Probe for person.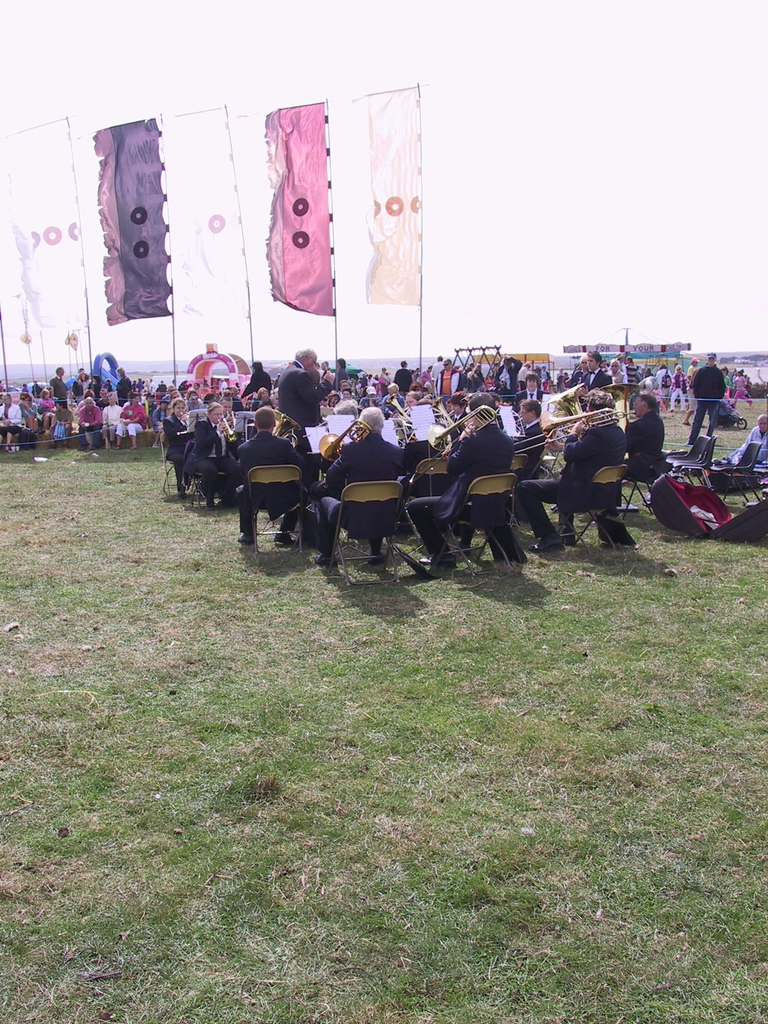
Probe result: region(625, 359, 639, 387).
